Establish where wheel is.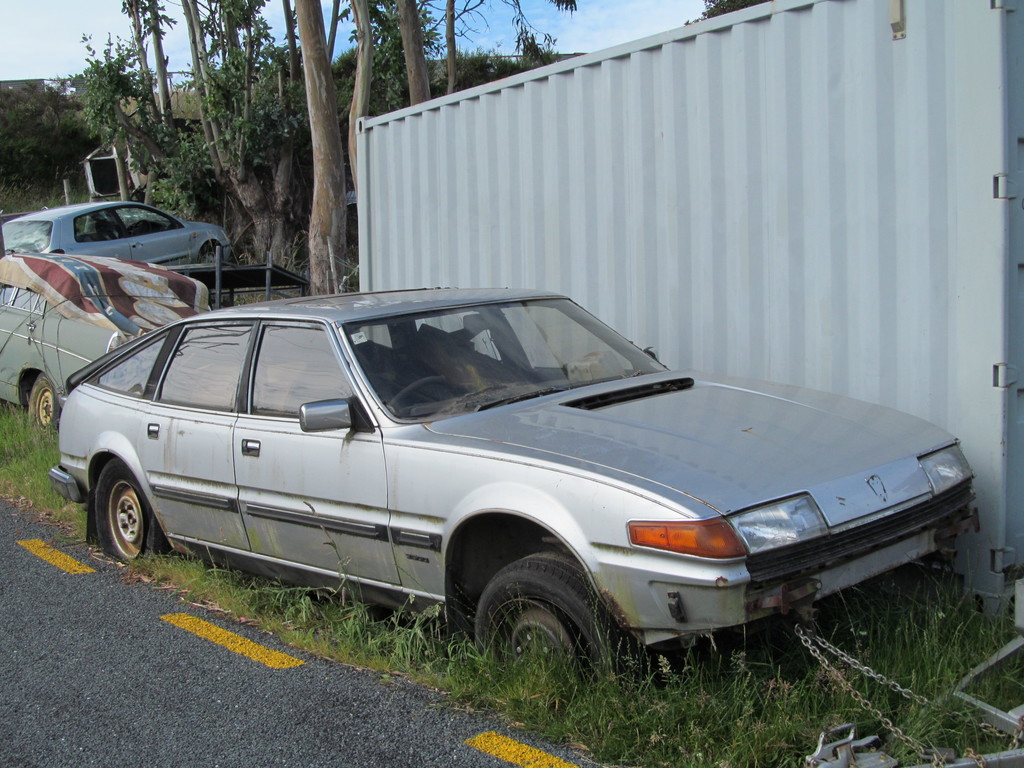
Established at bbox=(94, 460, 168, 566).
